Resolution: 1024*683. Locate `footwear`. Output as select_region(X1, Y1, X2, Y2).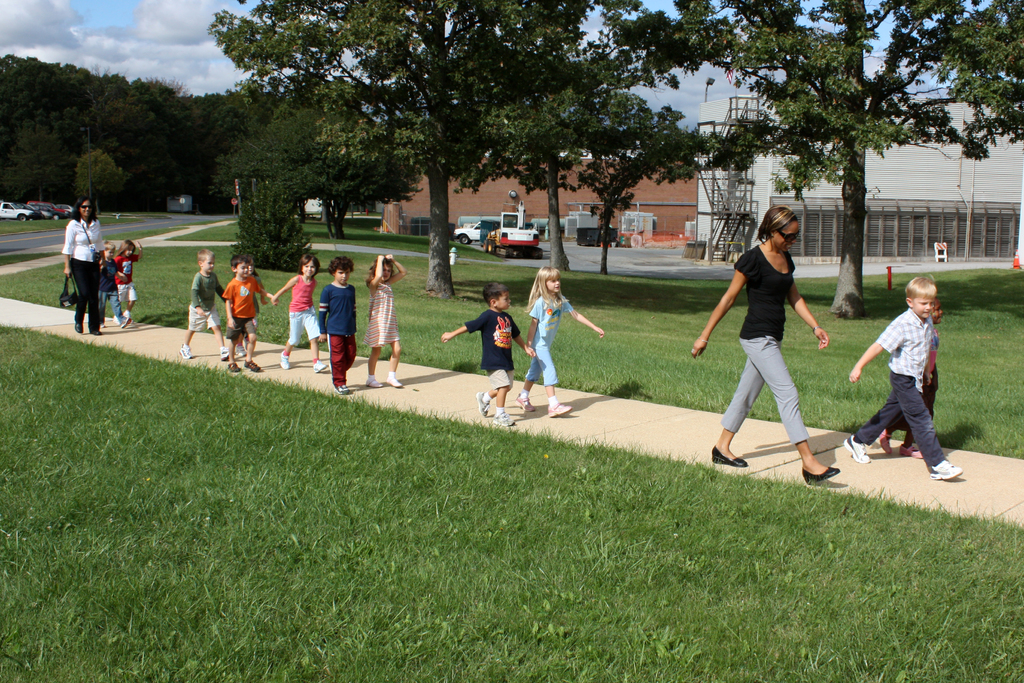
select_region(282, 357, 289, 370).
